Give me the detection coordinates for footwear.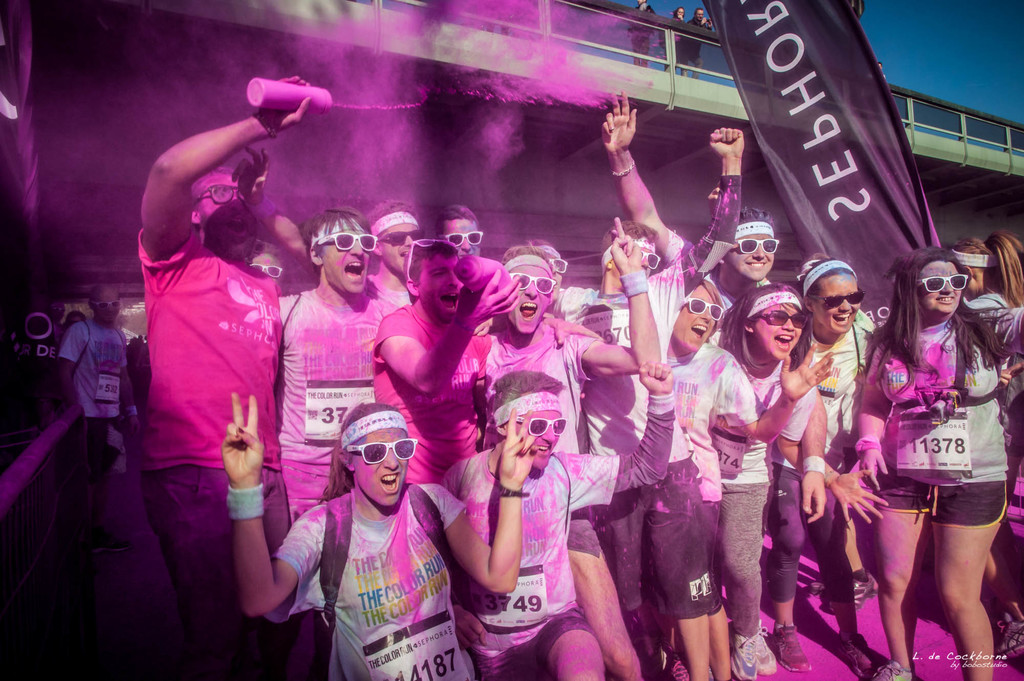
l=832, t=629, r=886, b=673.
